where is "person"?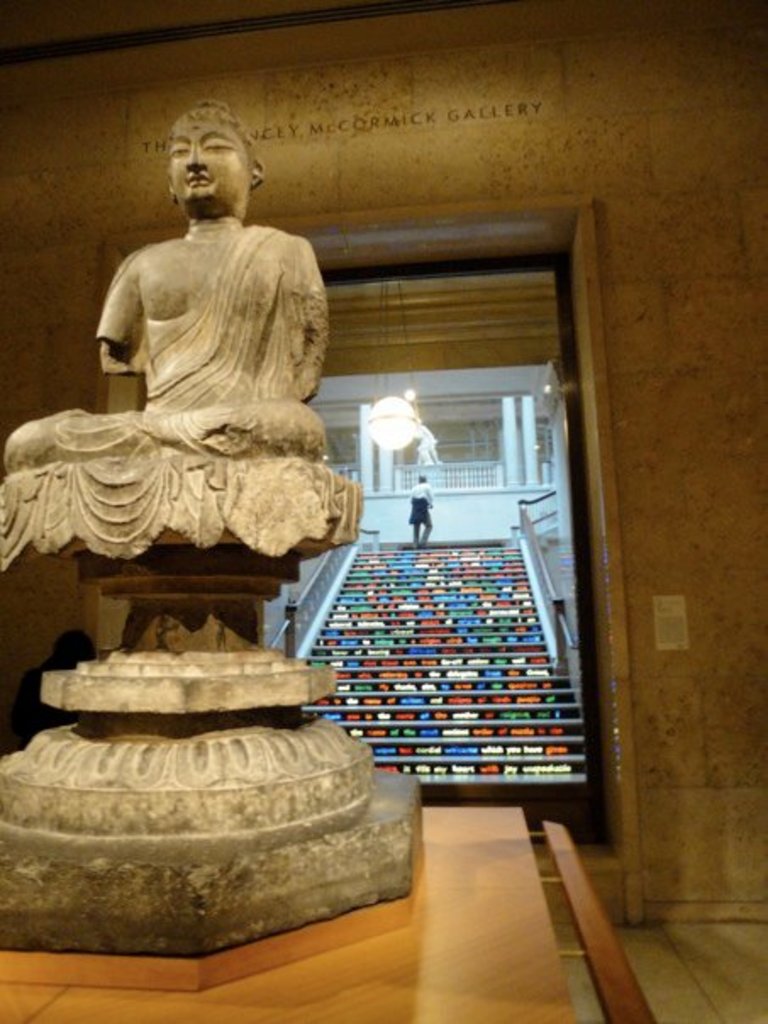
(414,419,439,470).
